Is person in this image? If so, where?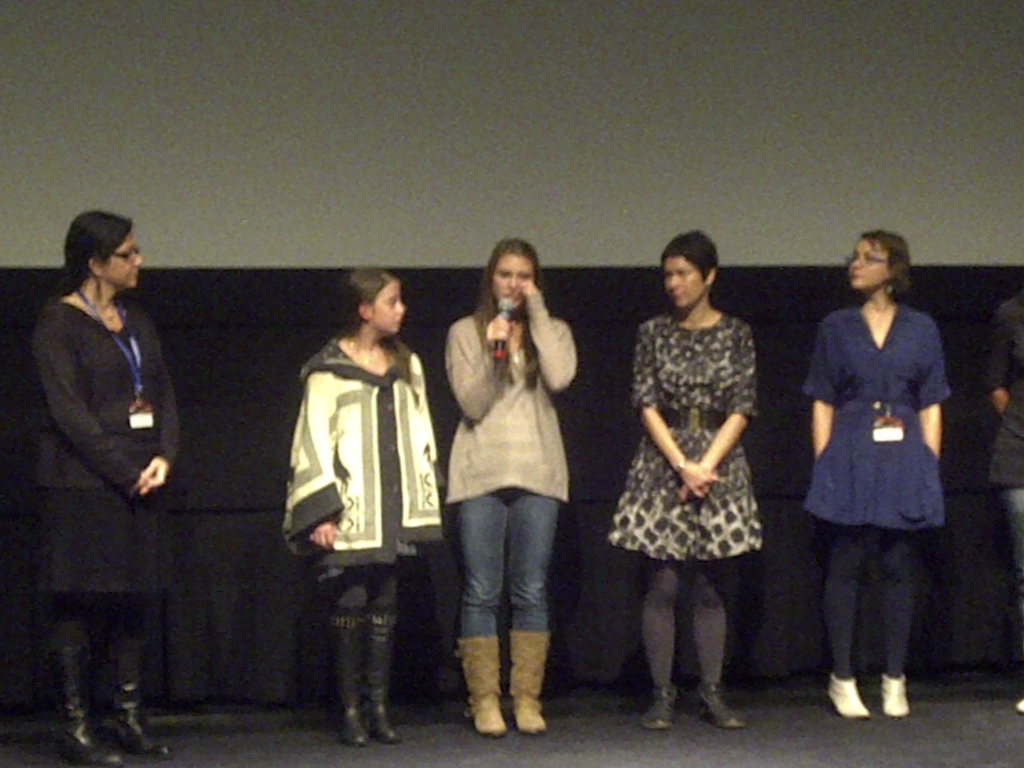
Yes, at <box>982,291,1023,714</box>.
